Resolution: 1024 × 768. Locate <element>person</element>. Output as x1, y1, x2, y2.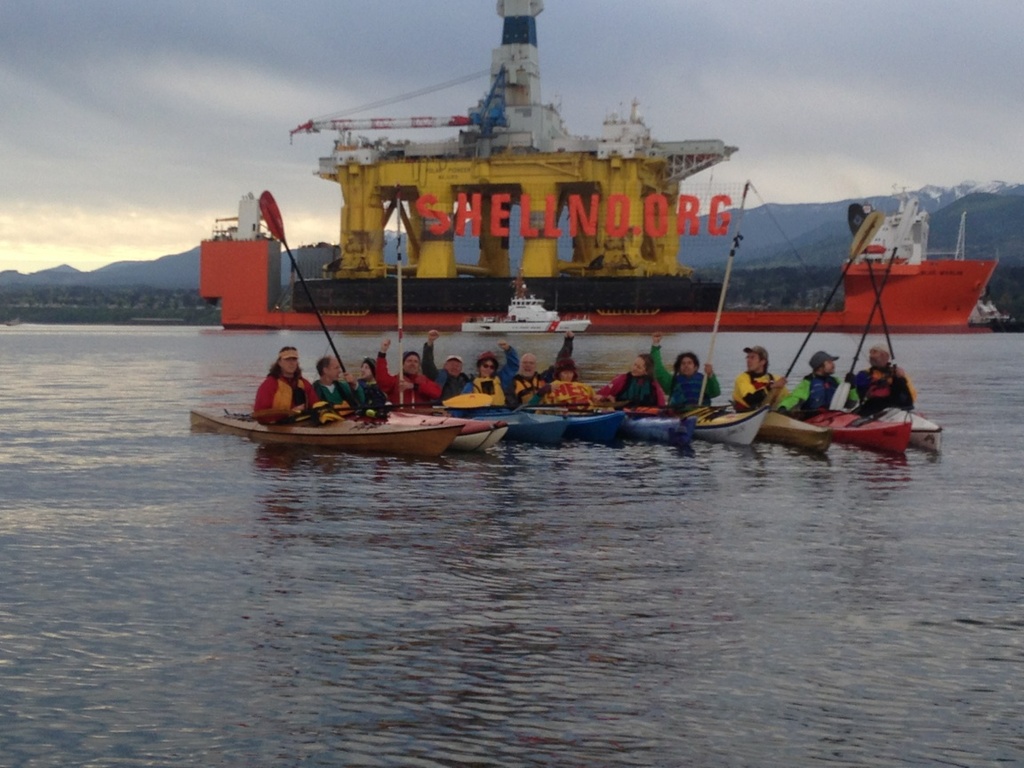
726, 340, 793, 409.
